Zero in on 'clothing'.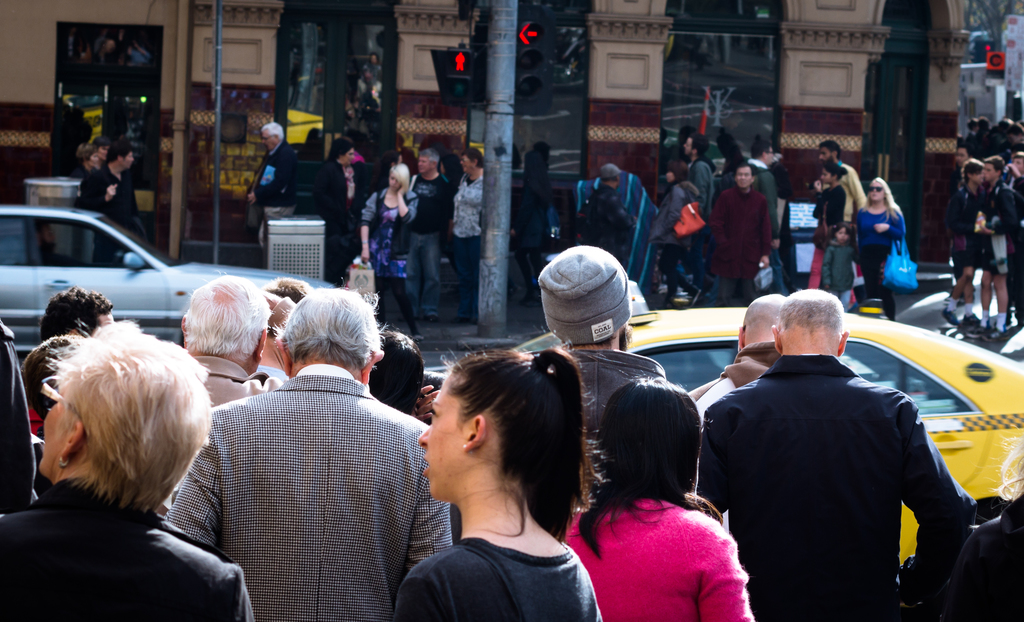
Zeroed in: (571,477,769,621).
